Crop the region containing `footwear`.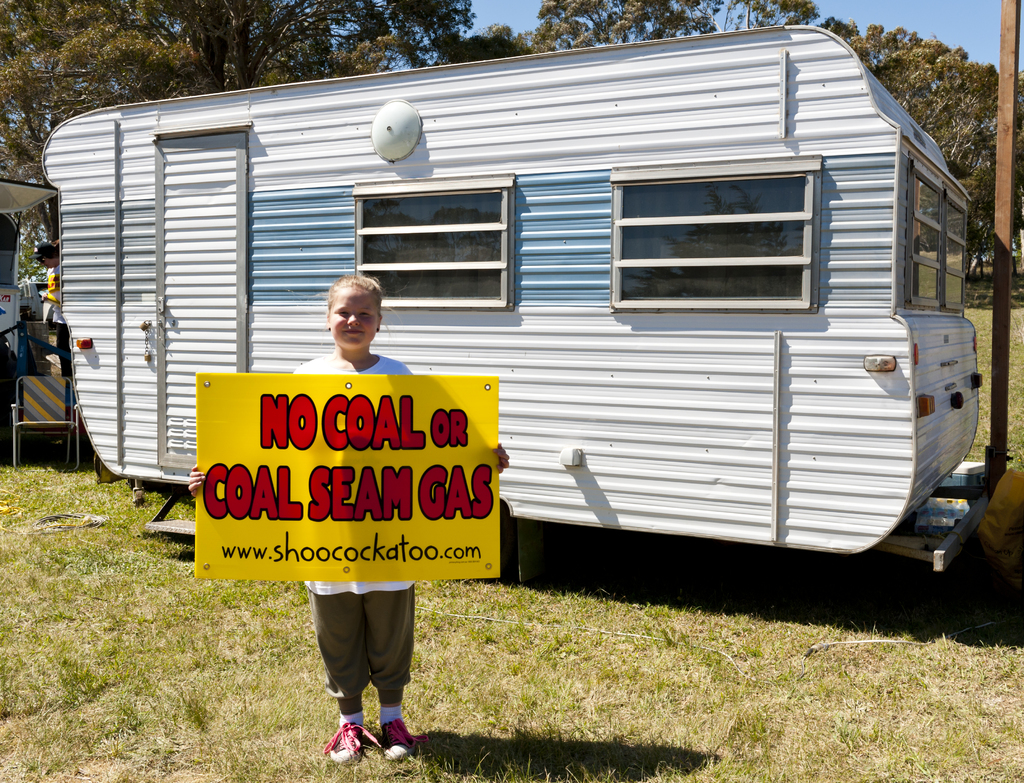
Crop region: (left=324, top=728, right=379, bottom=762).
